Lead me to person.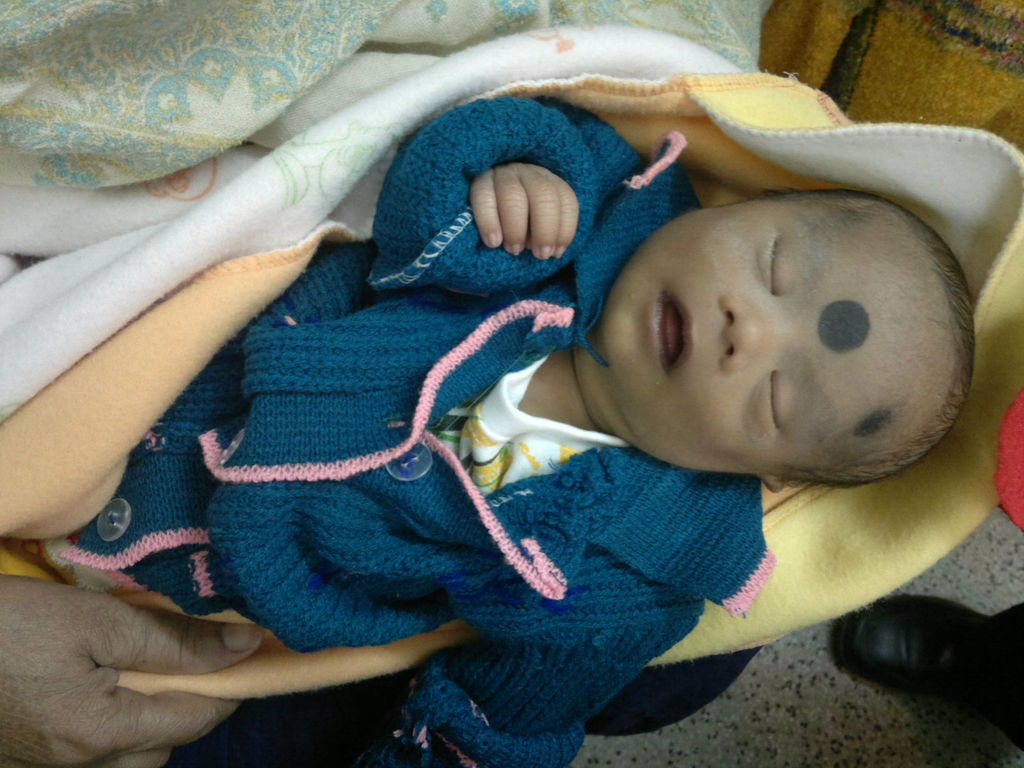
Lead to BBox(0, 584, 268, 767).
